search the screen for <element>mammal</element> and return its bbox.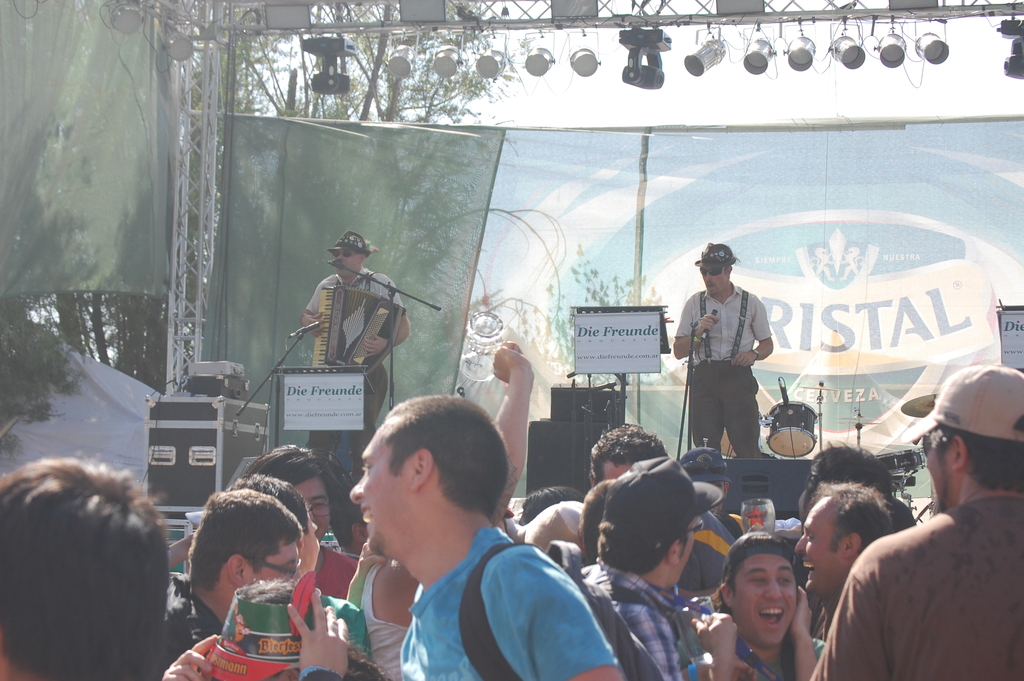
Found: x1=514, y1=480, x2=582, y2=530.
